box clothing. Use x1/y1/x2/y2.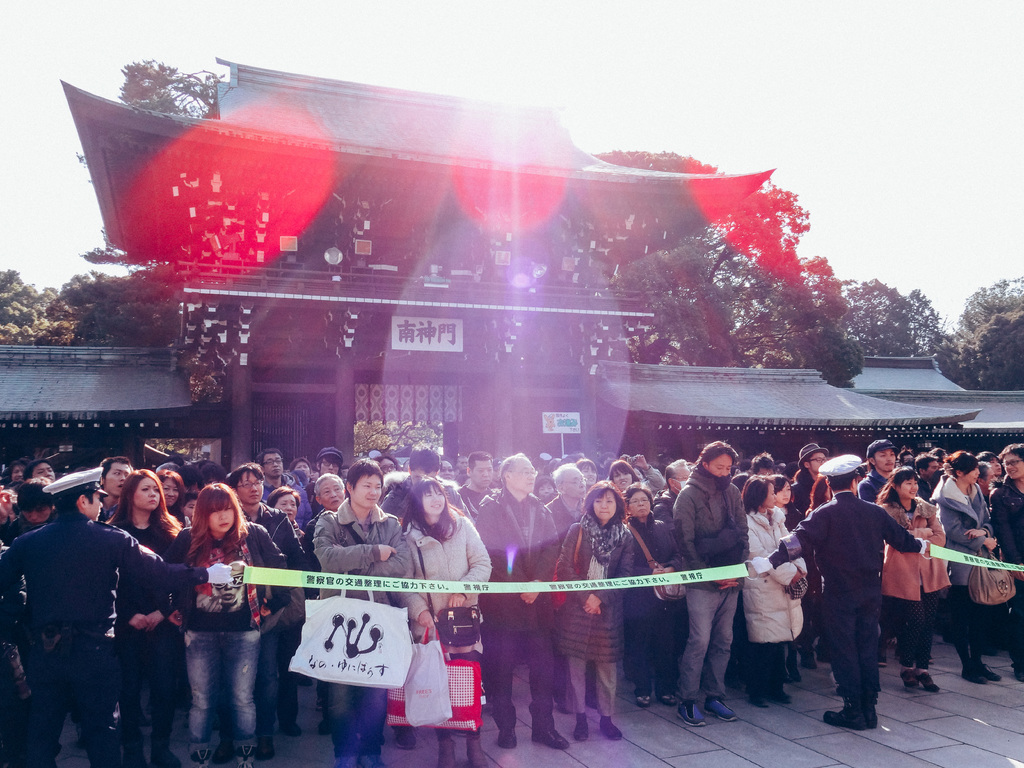
160/522/291/752.
